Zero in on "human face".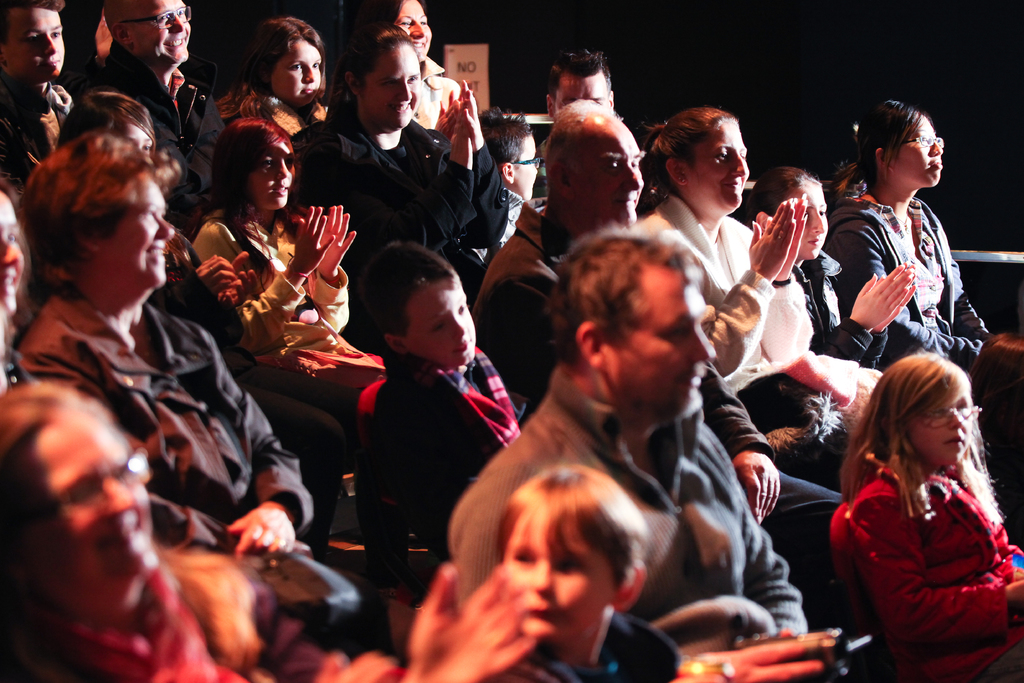
Zeroed in: box=[0, 190, 25, 311].
